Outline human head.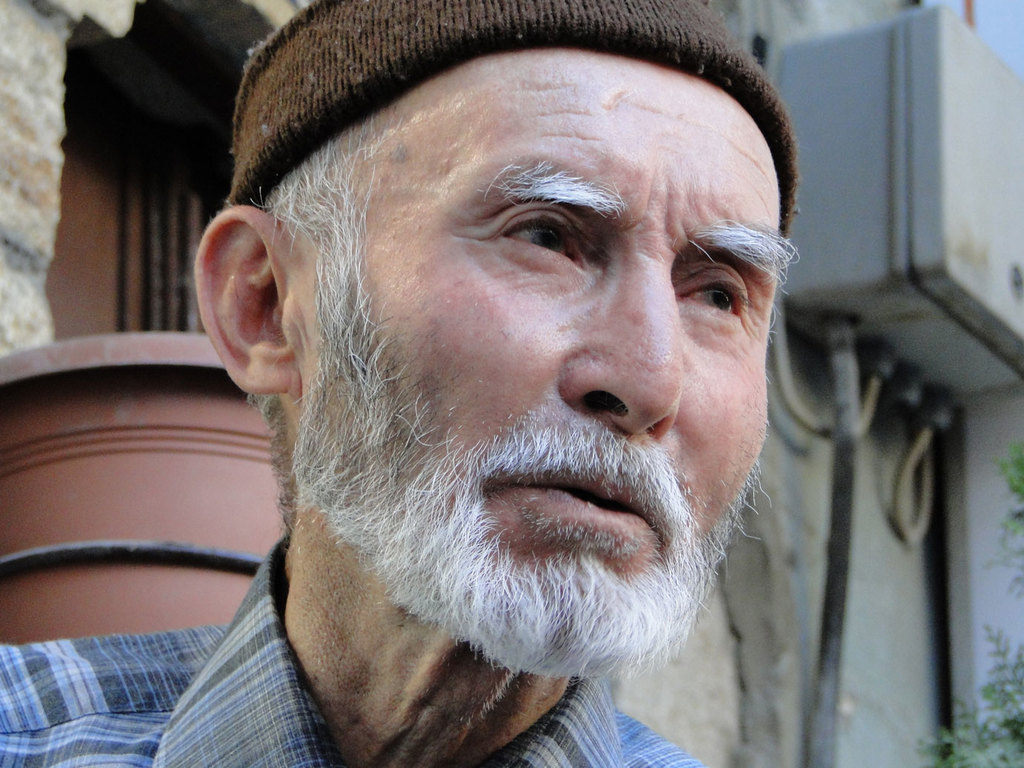
Outline: x1=233, y1=9, x2=812, y2=610.
